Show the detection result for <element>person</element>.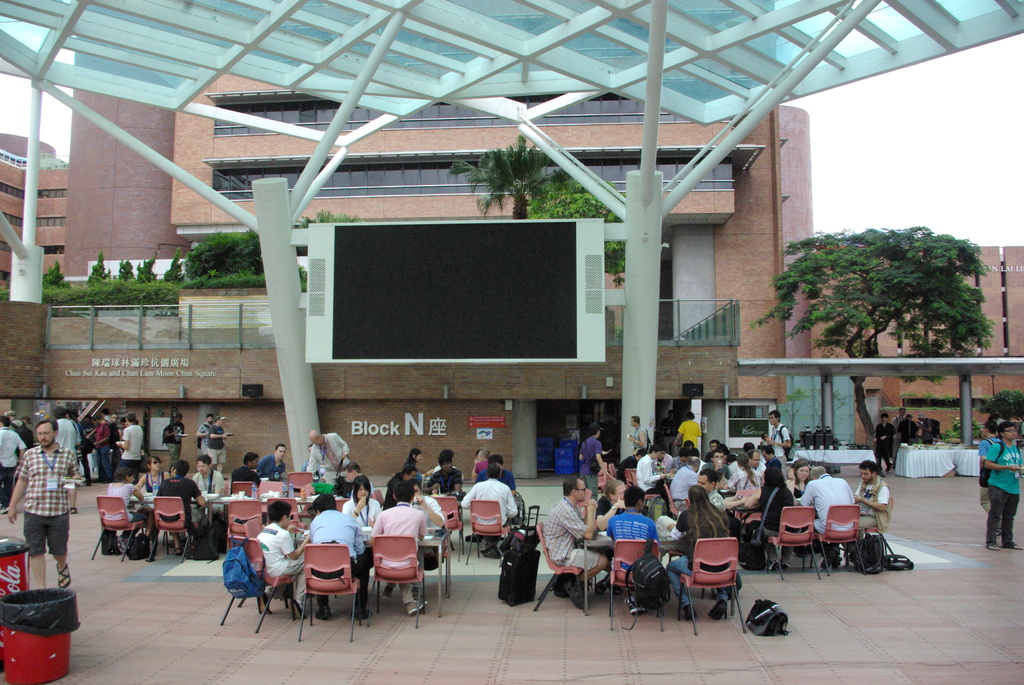
<box>607,486,658,572</box>.
